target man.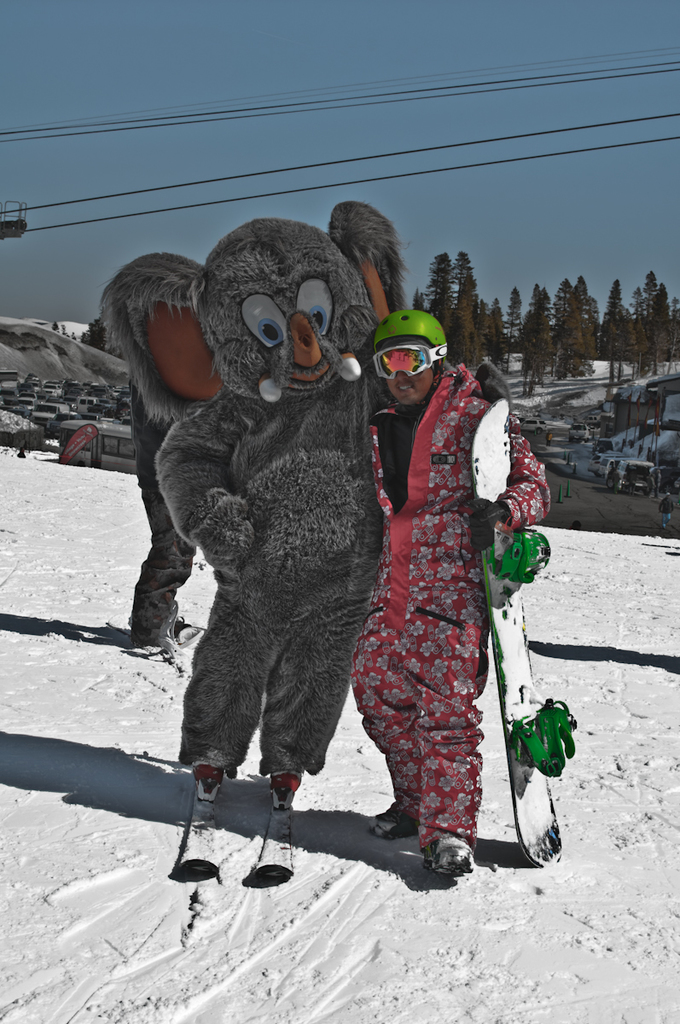
Target region: [x1=353, y1=308, x2=550, y2=880].
